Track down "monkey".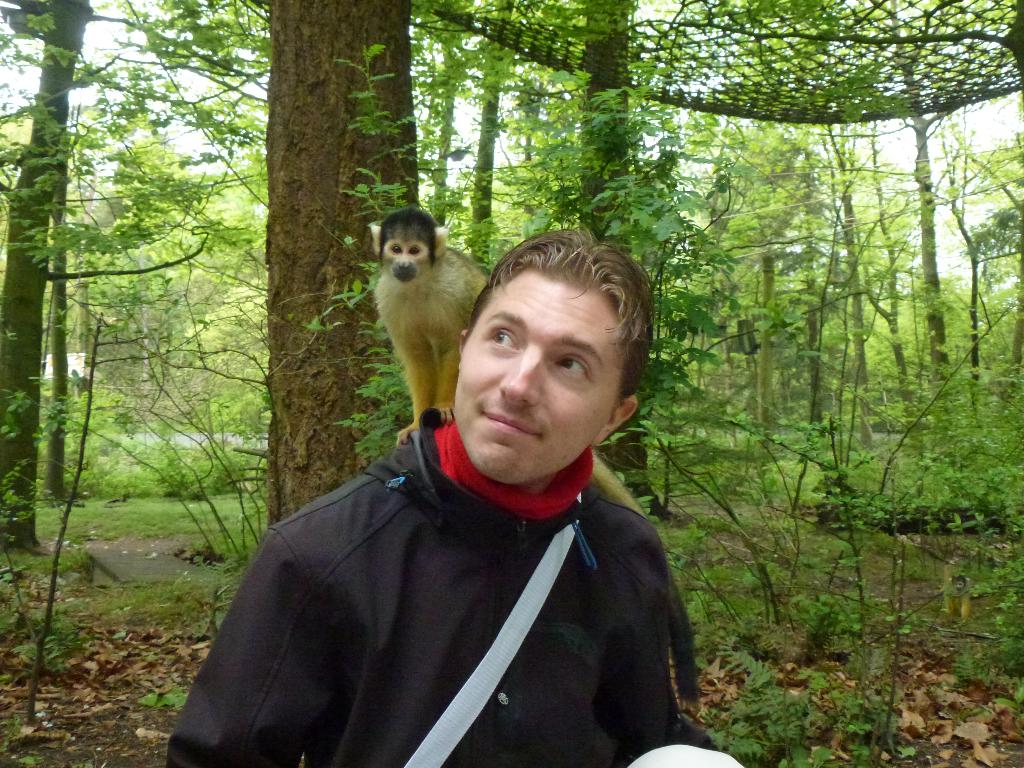
Tracked to BBox(371, 208, 646, 516).
